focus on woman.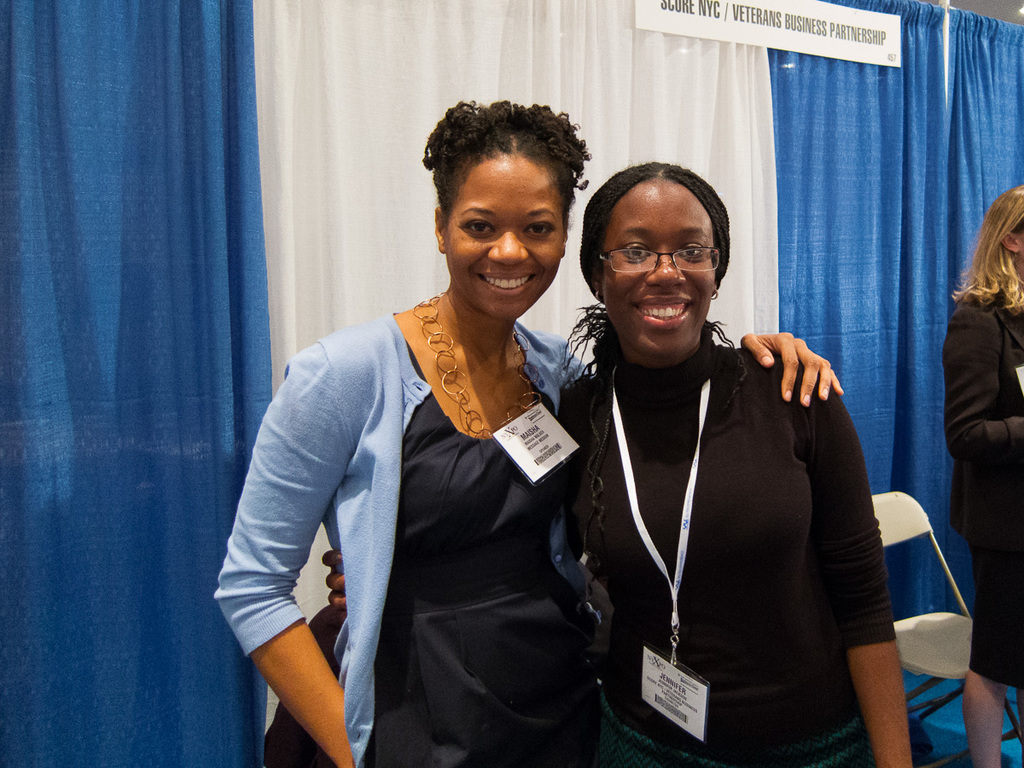
Focused at 322 160 916 767.
